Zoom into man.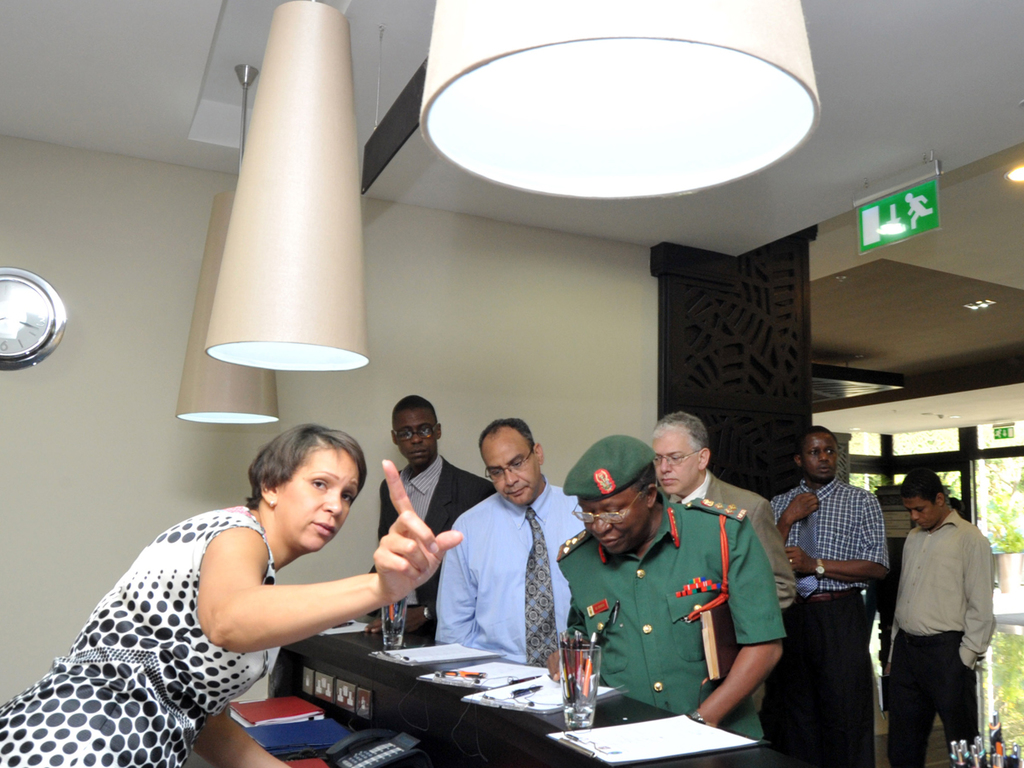
Zoom target: 881 474 1004 763.
